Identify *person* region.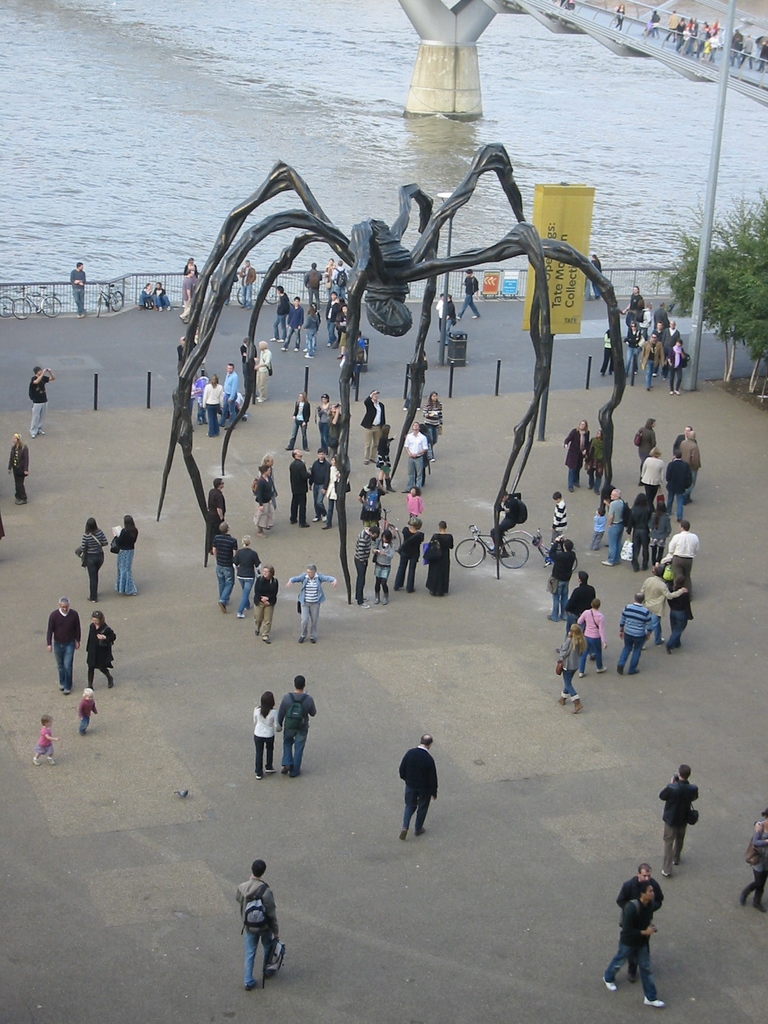
Region: left=599, top=877, right=664, bottom=1008.
